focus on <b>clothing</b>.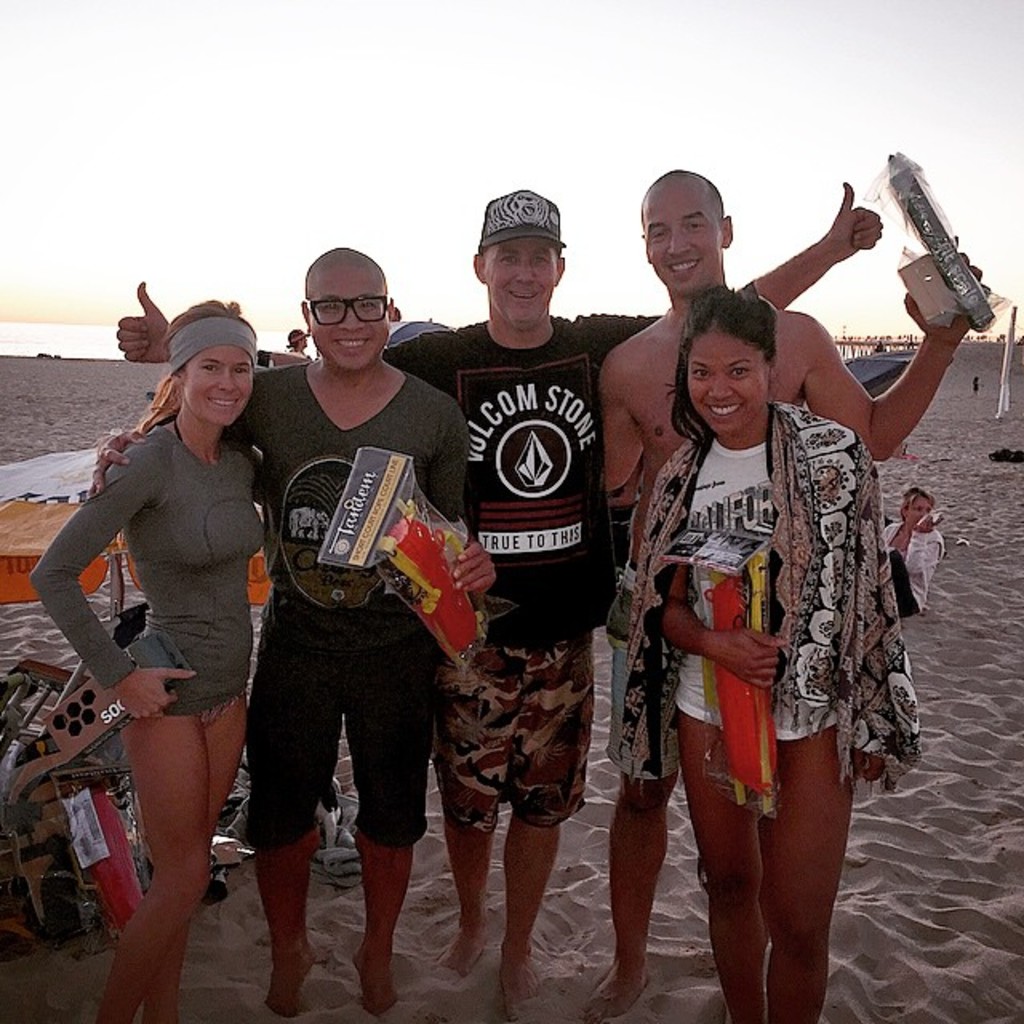
Focused at l=886, t=517, r=941, b=622.
